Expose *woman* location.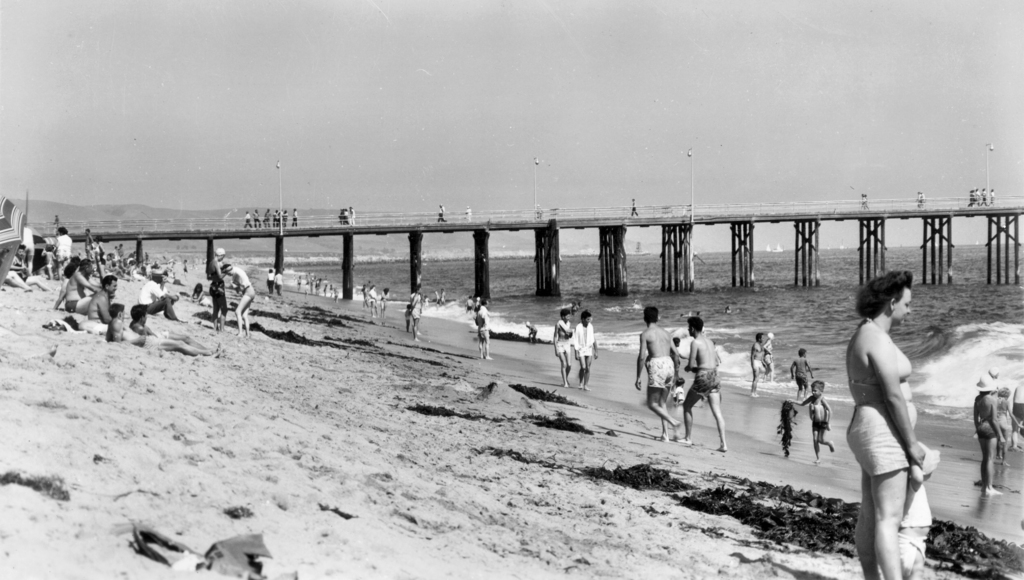
Exposed at [x1=11, y1=244, x2=51, y2=292].
